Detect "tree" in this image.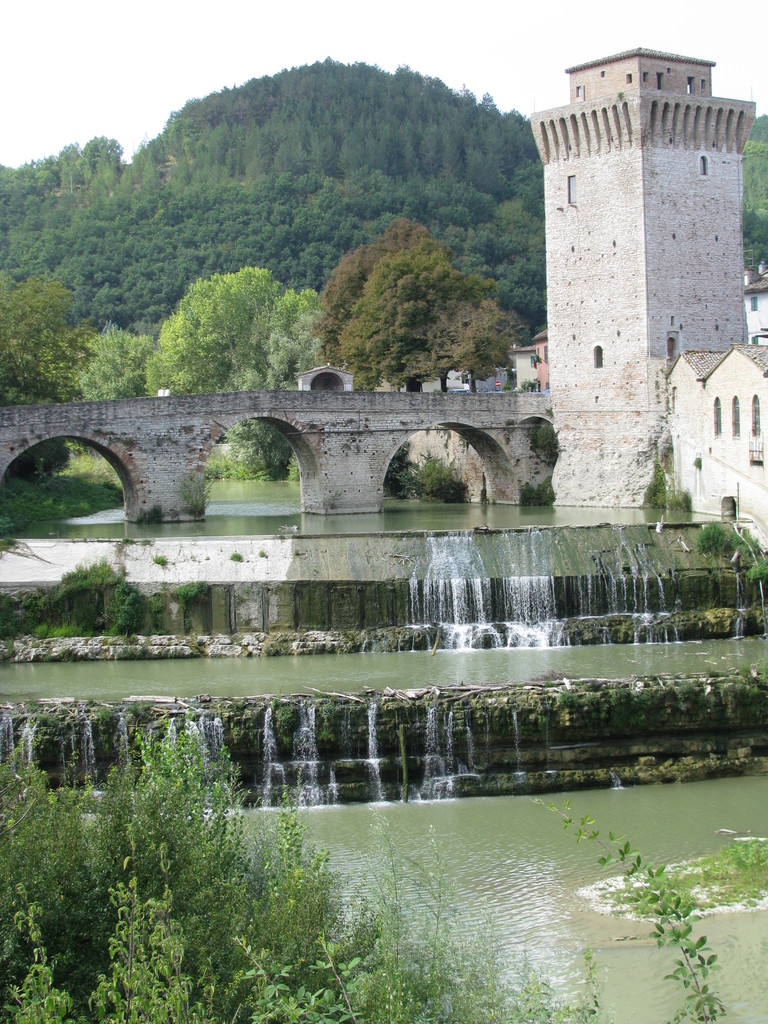
Detection: left=0, top=337, right=86, bottom=478.
